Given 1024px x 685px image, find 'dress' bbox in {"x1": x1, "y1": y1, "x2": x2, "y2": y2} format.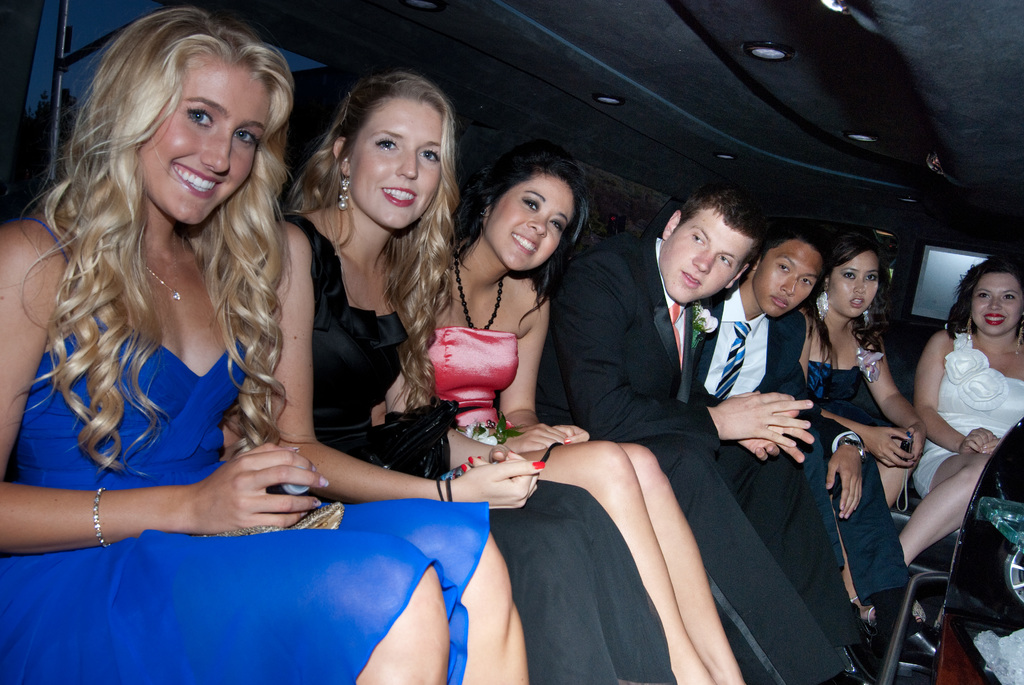
{"x1": 289, "y1": 211, "x2": 678, "y2": 684}.
